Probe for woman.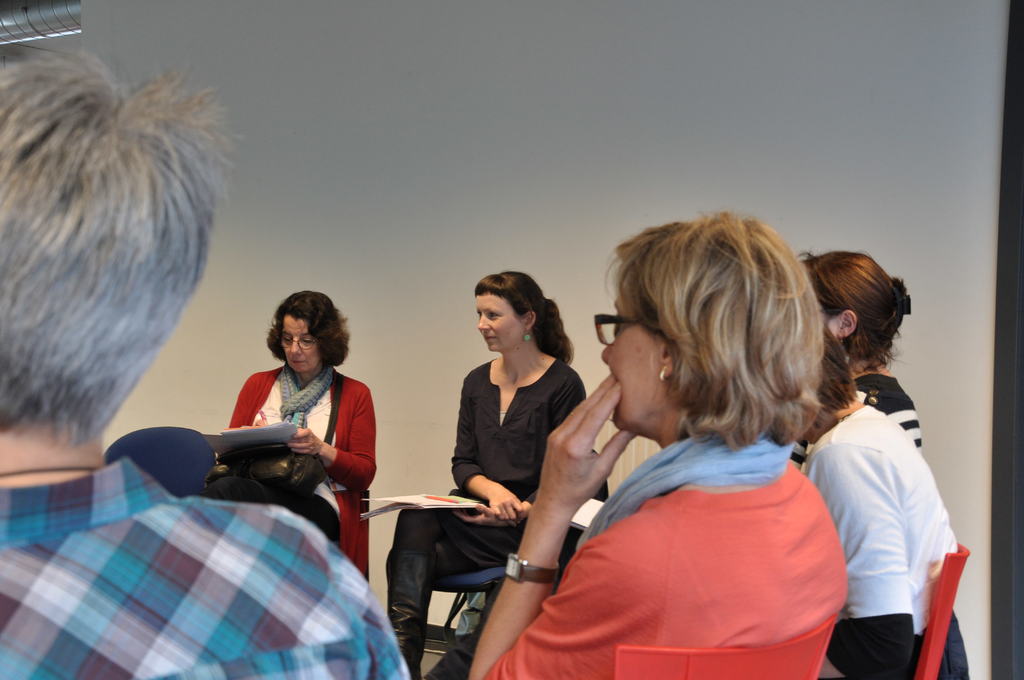
Probe result: detection(792, 314, 964, 679).
